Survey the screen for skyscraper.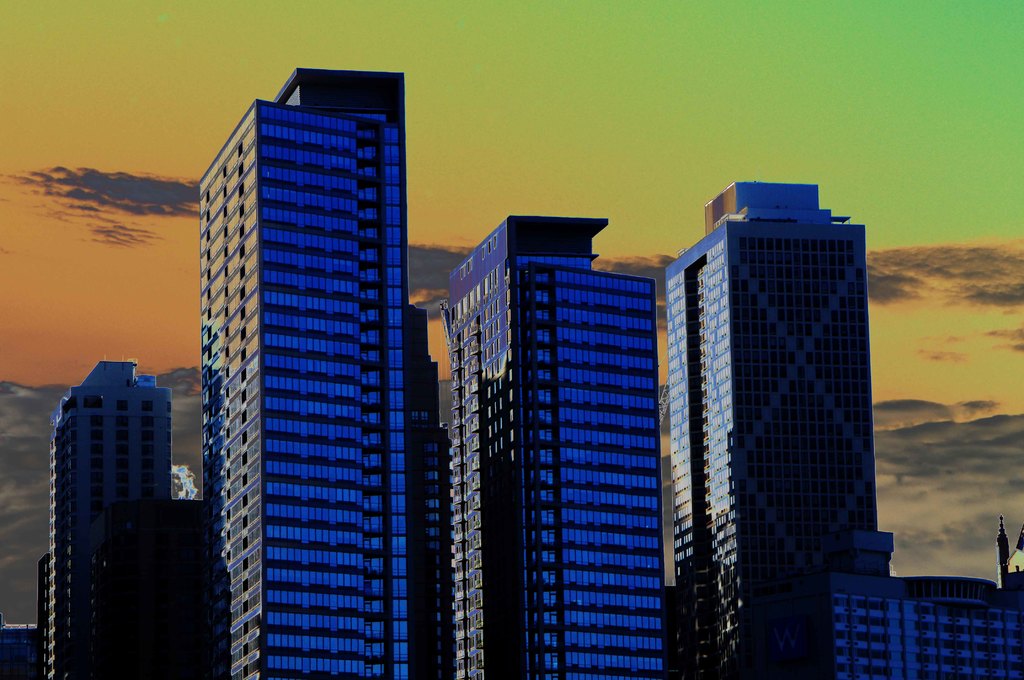
Survey found: left=457, top=221, right=667, bottom=679.
